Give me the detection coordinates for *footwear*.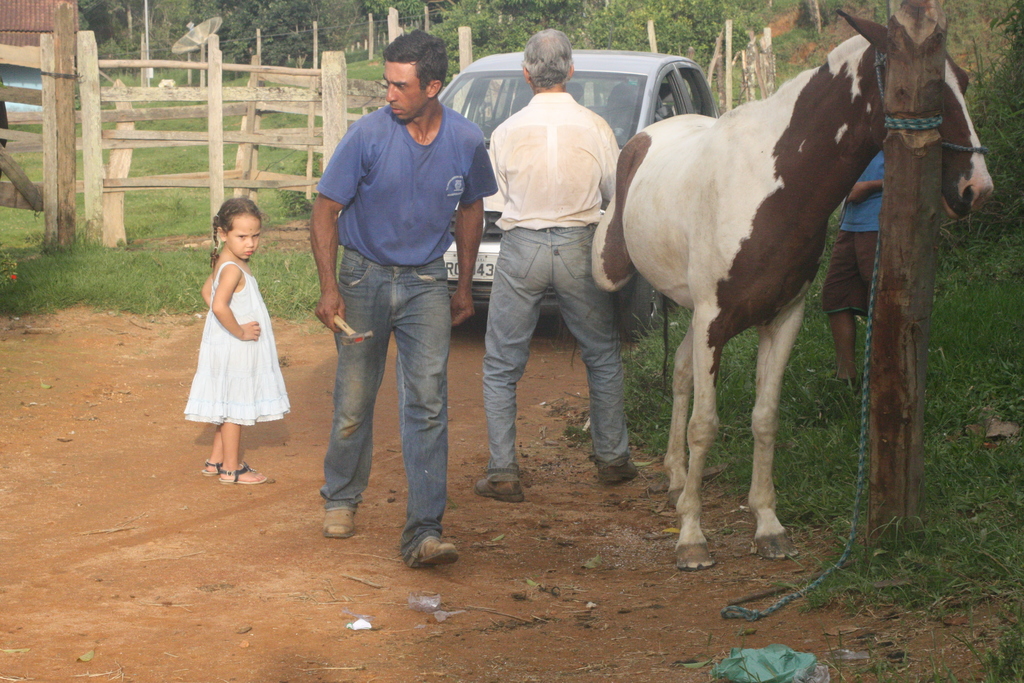
(left=317, top=507, right=362, bottom=539).
